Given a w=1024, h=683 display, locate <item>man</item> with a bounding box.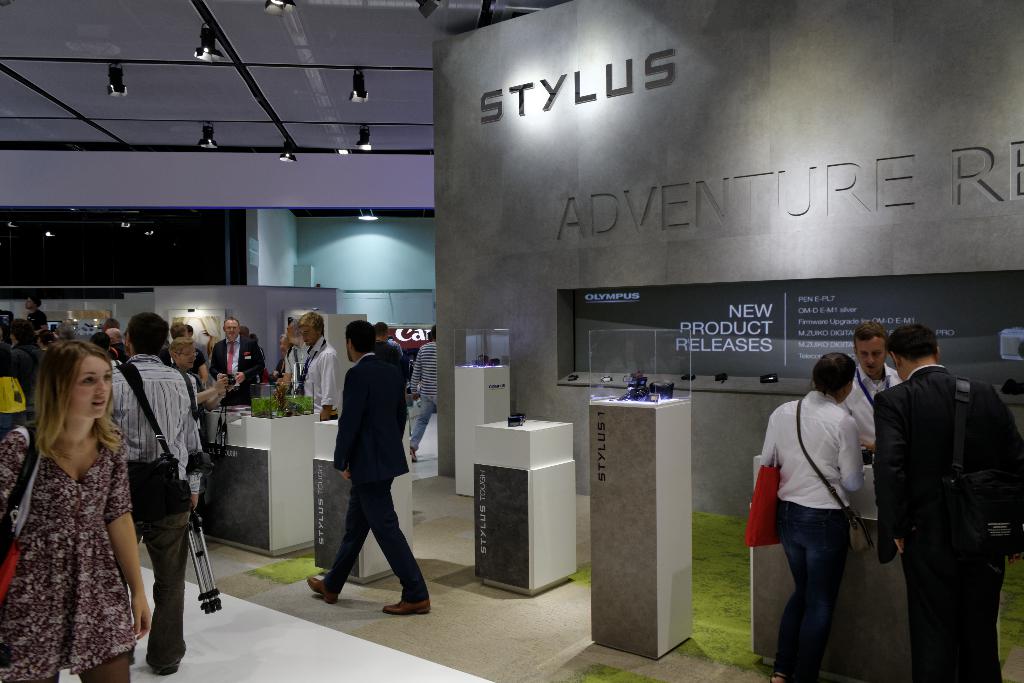
Located: rect(105, 325, 129, 366).
